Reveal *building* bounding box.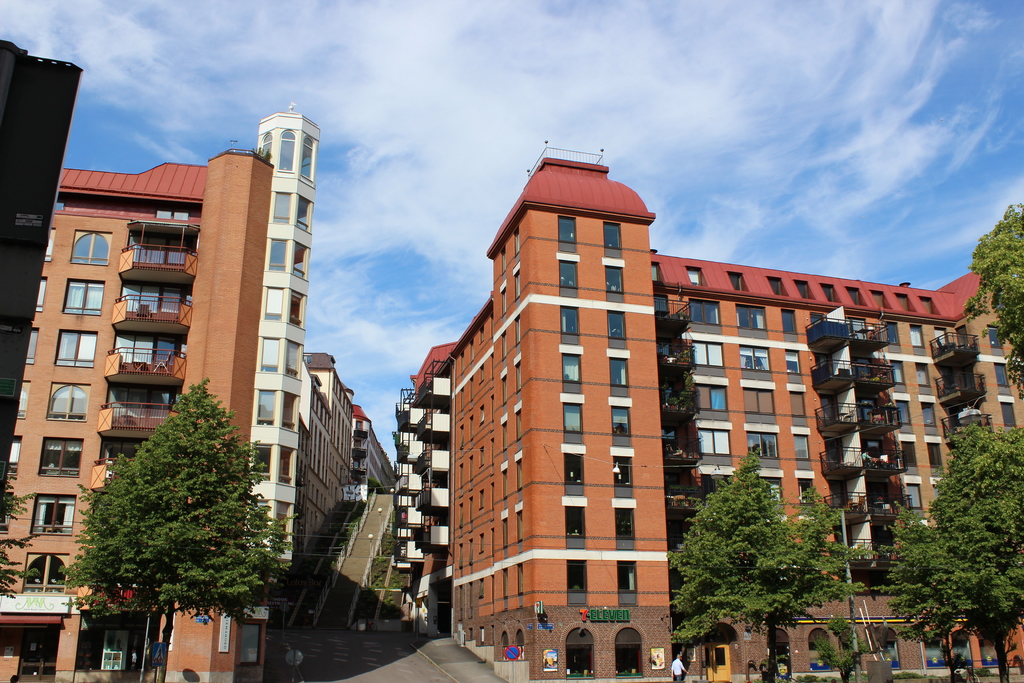
Revealed: Rect(0, 37, 85, 501).
